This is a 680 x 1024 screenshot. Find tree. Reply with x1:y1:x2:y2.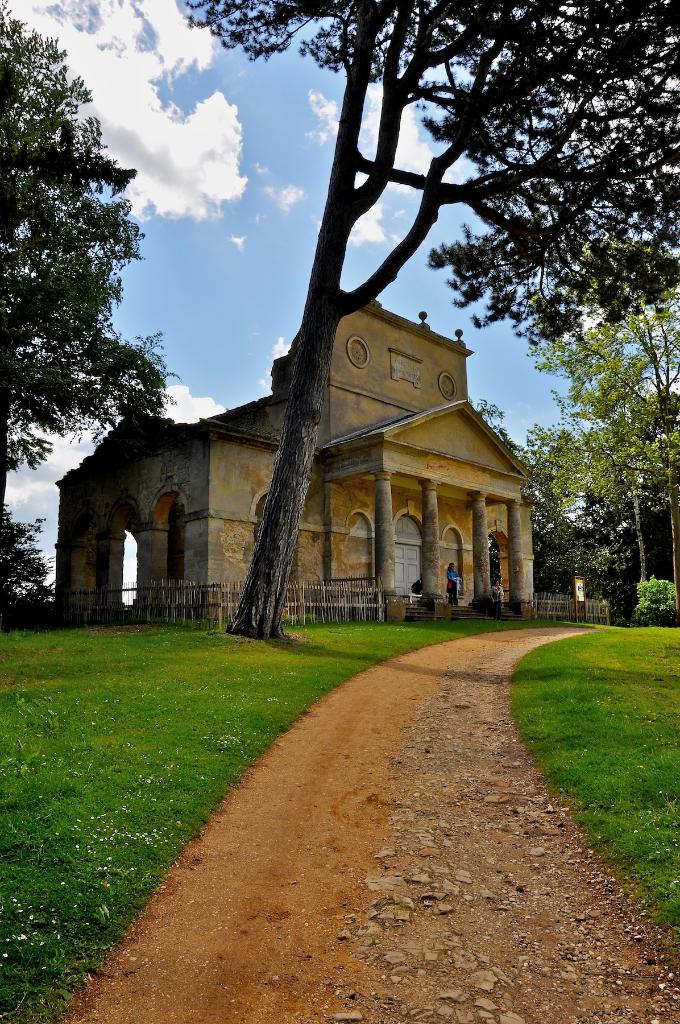
3:491:57:612.
